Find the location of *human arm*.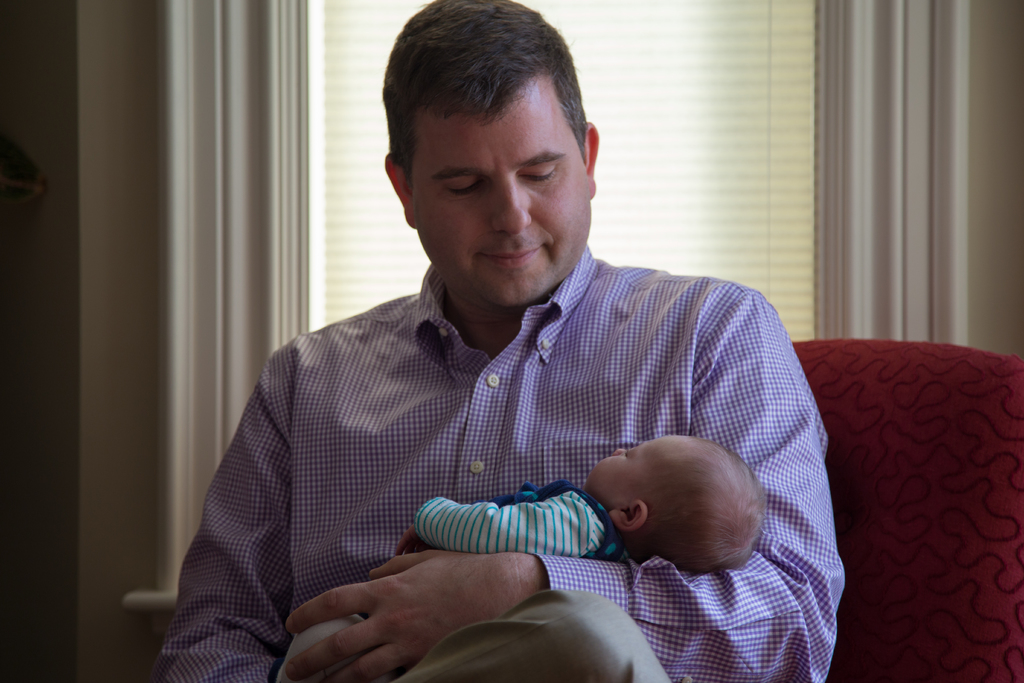
Location: 148,343,300,682.
